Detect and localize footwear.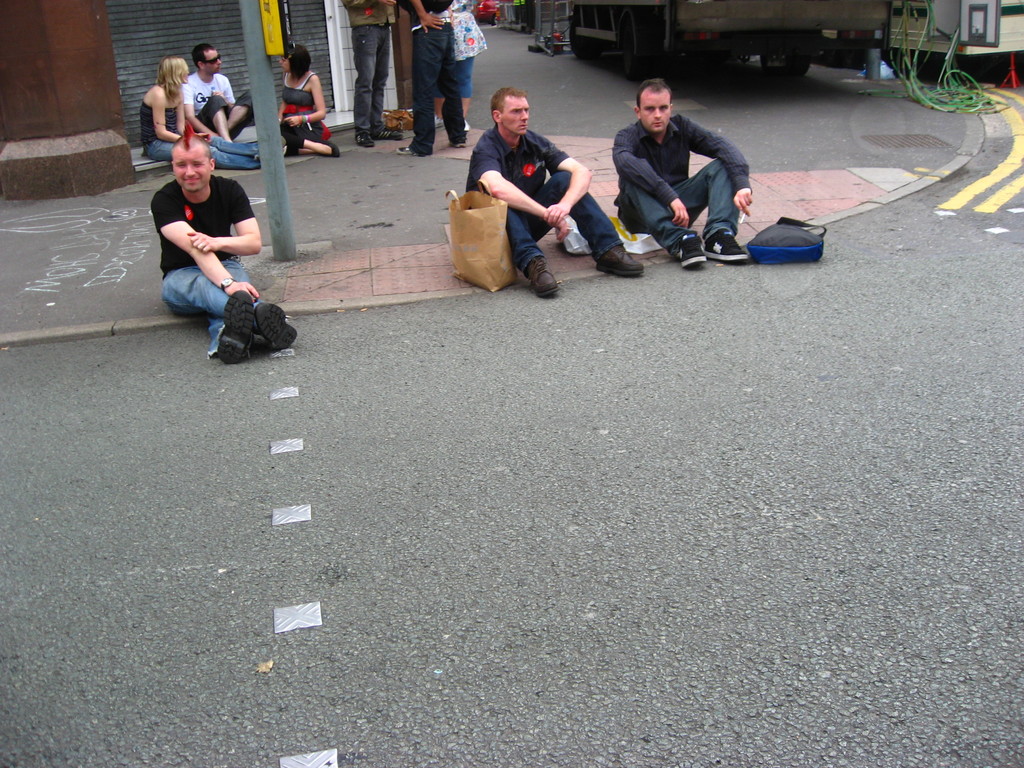
Localized at (589, 241, 643, 275).
